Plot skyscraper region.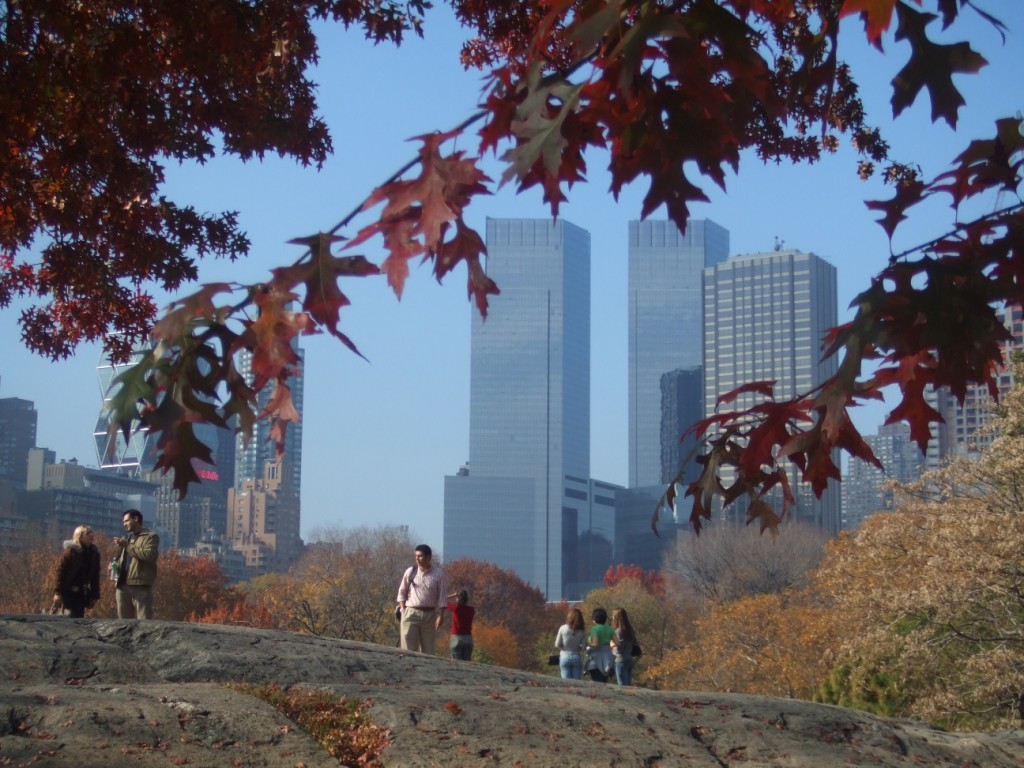
Plotted at <box>223,292,306,540</box>.
